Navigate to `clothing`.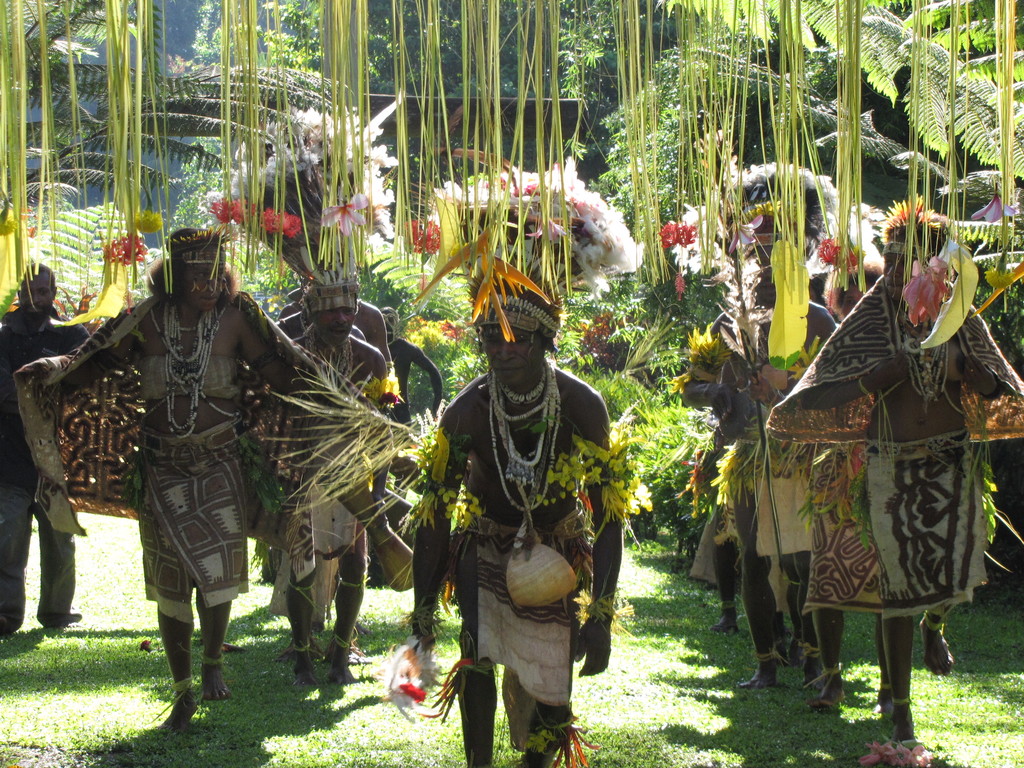
Navigation target: crop(274, 328, 405, 596).
